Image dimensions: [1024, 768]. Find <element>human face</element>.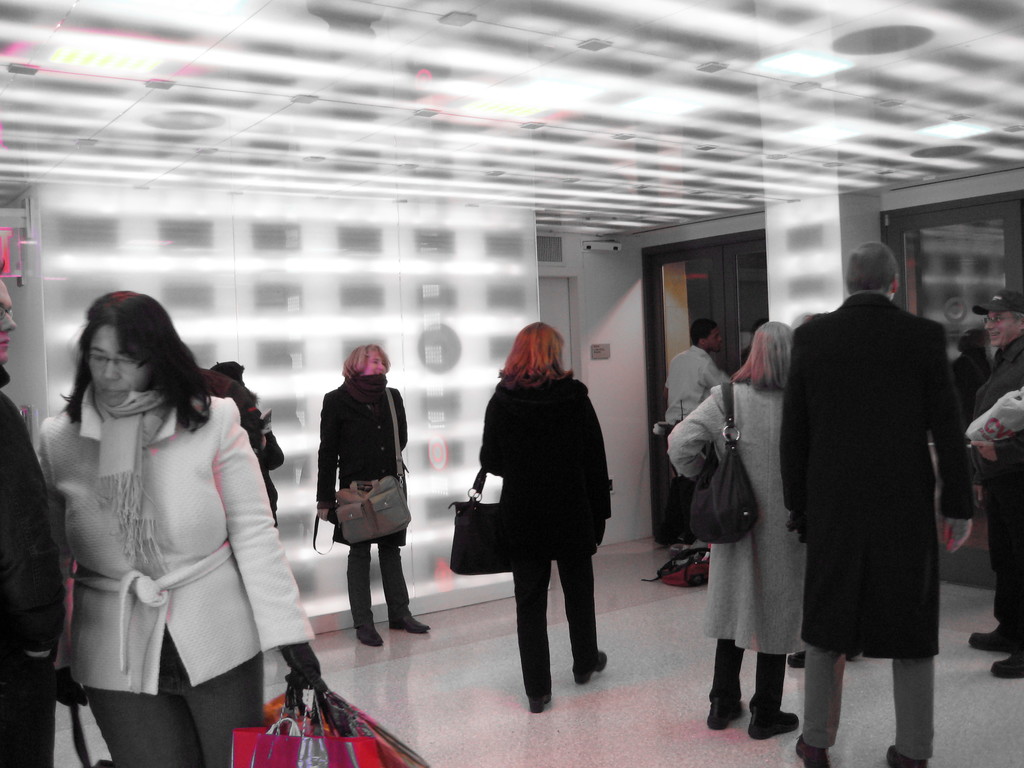
l=369, t=352, r=387, b=376.
